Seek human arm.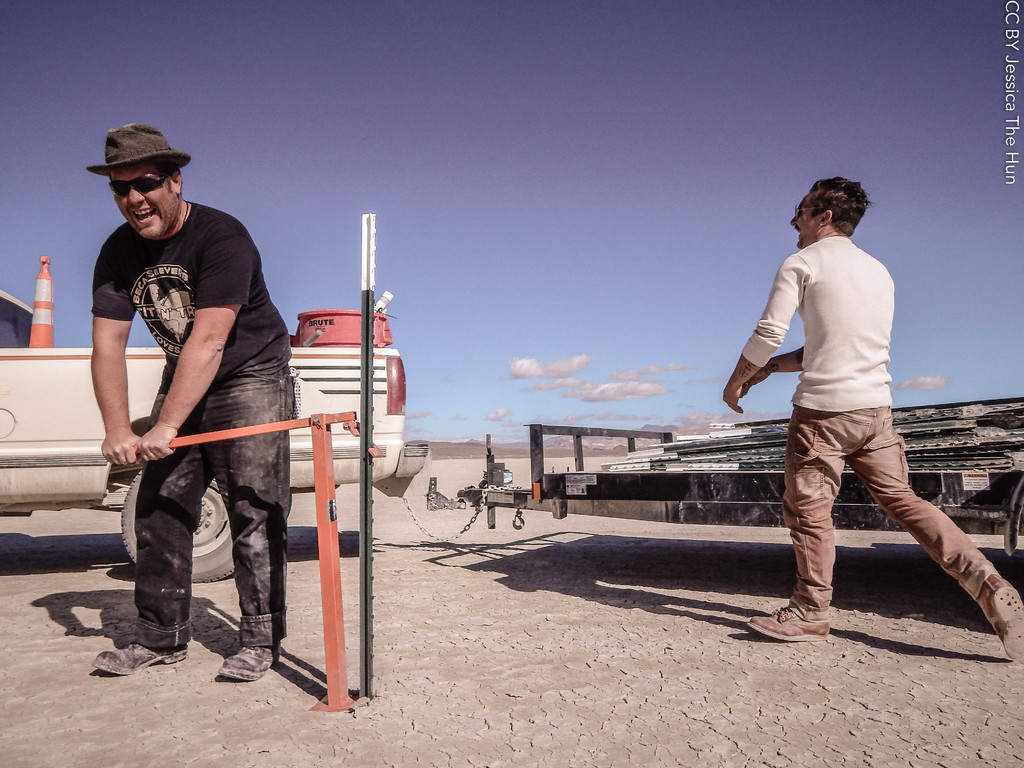
bbox(744, 277, 816, 435).
